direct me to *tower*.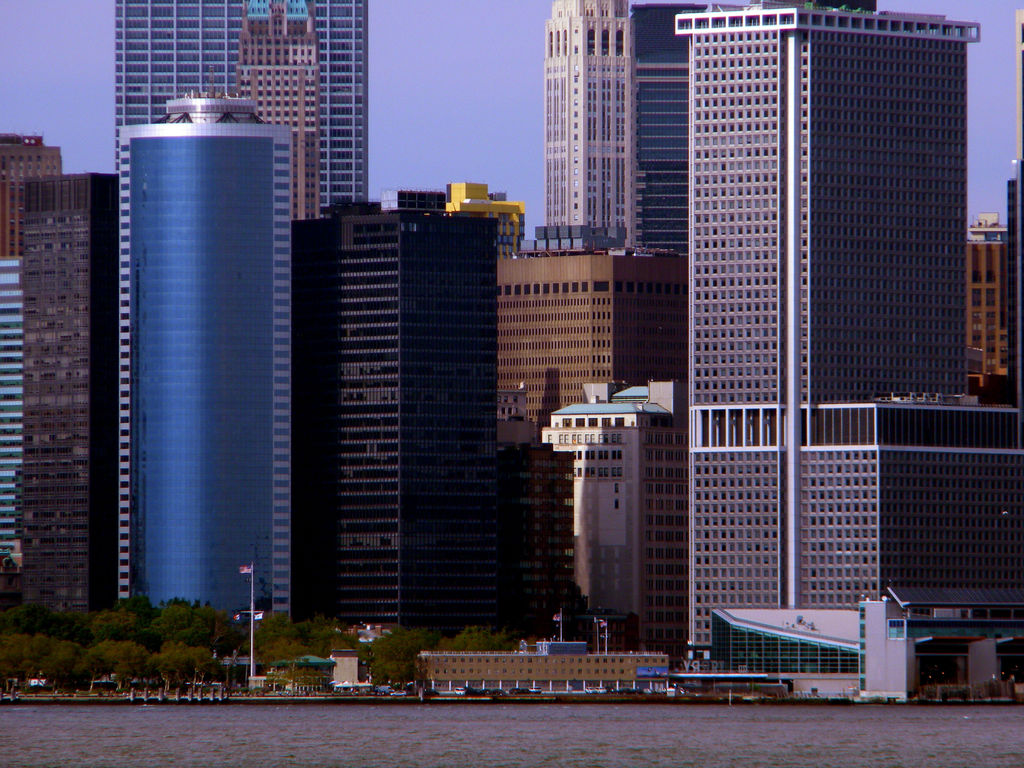
Direction: select_region(538, 0, 633, 249).
